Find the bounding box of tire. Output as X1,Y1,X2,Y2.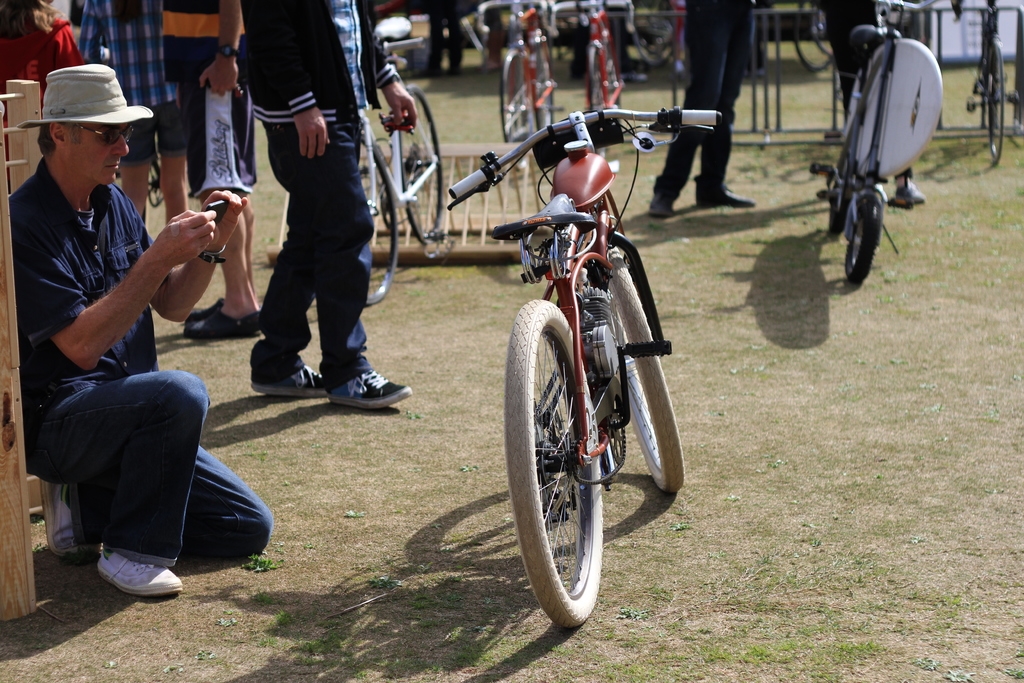
847,192,882,284.
